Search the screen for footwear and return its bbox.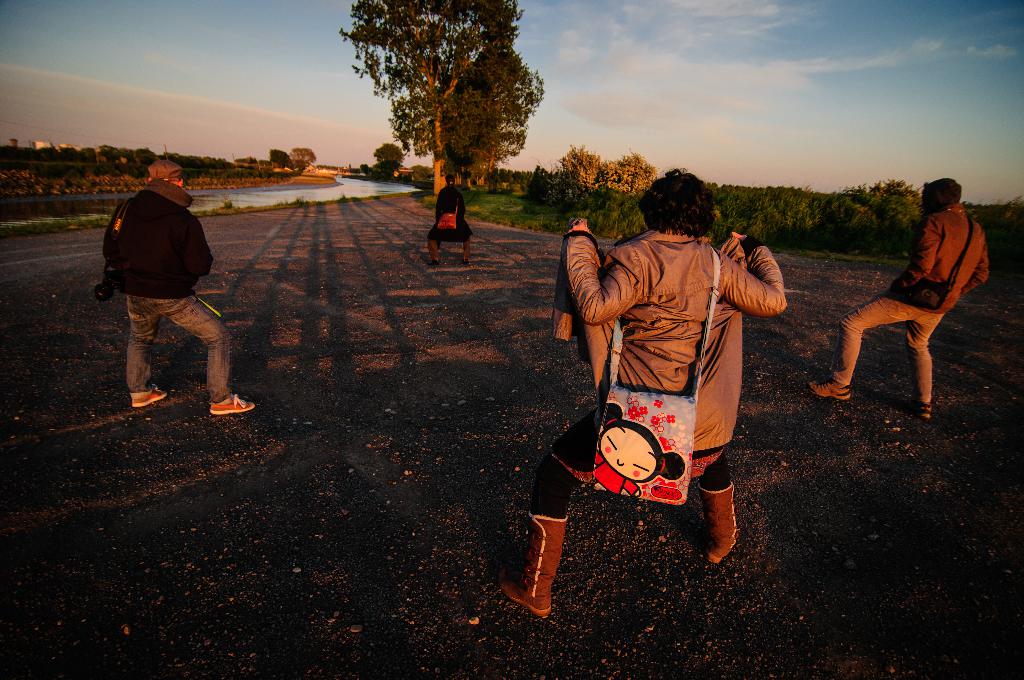
Found: BBox(462, 257, 470, 266).
